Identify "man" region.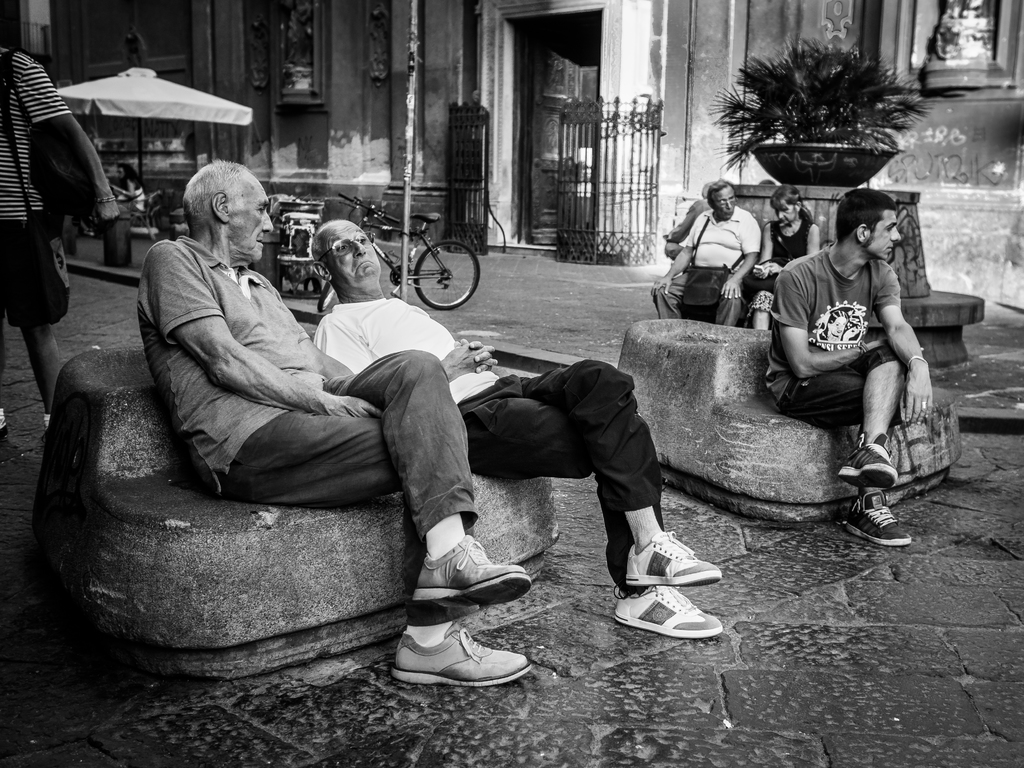
Region: box=[652, 178, 761, 328].
